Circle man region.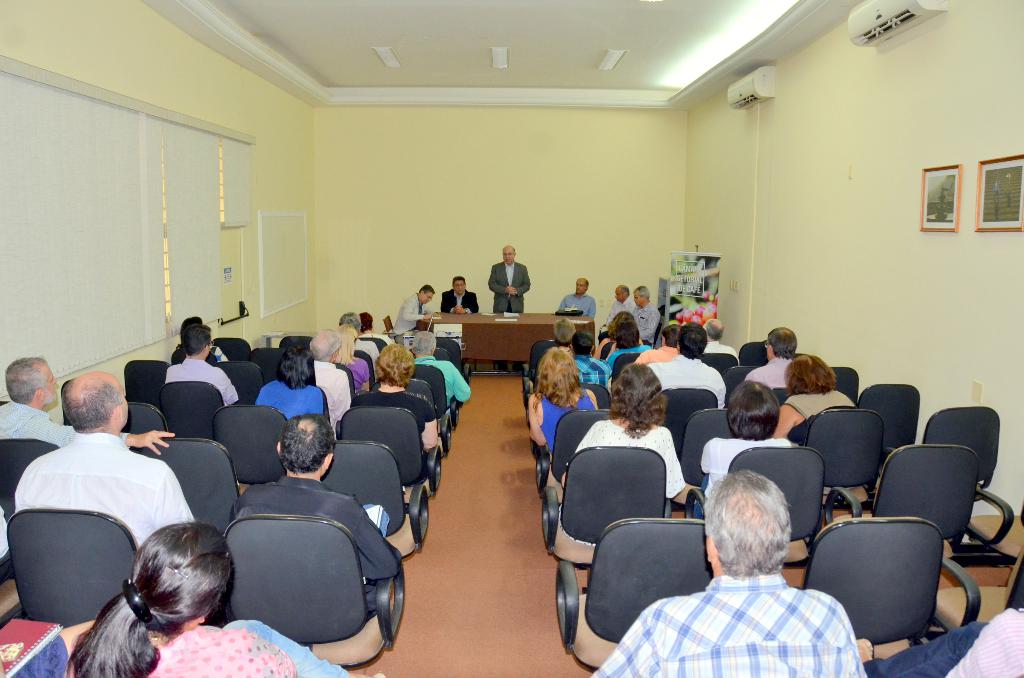
Region: BBox(635, 324, 680, 362).
